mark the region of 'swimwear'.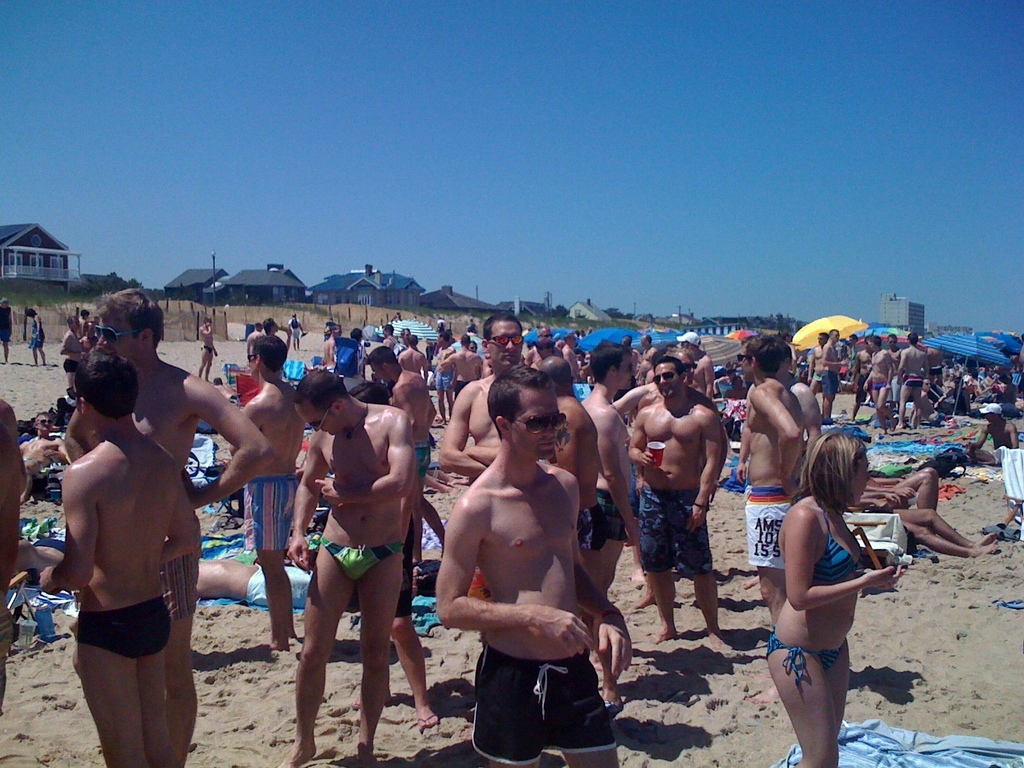
Region: [200, 343, 214, 360].
